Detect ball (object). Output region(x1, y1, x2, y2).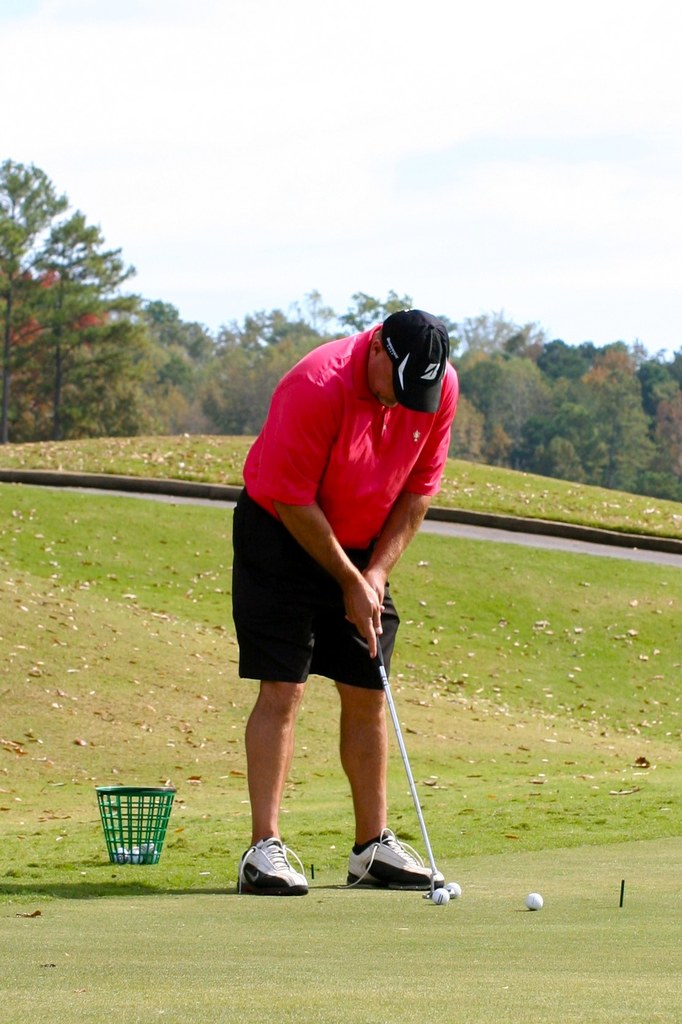
region(432, 884, 449, 908).
